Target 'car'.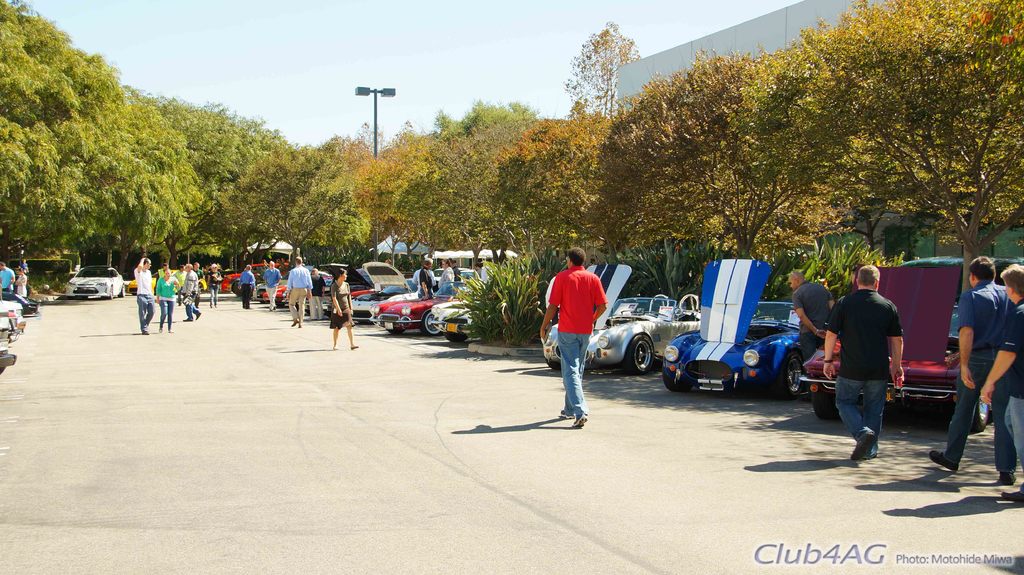
Target region: [x1=664, y1=281, x2=822, y2=393].
